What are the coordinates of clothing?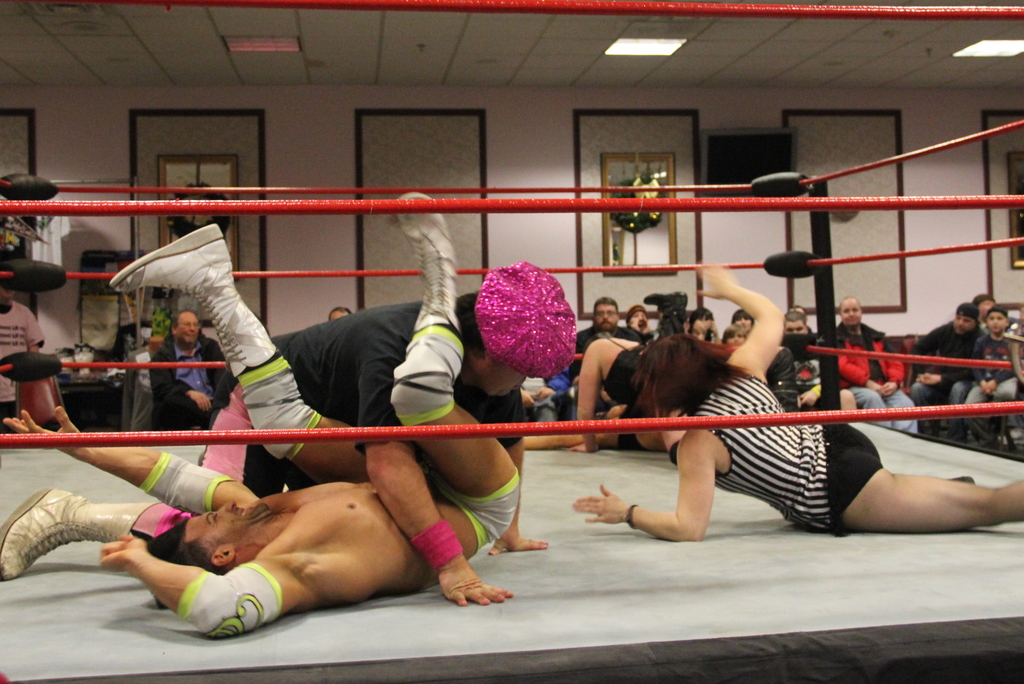
[952, 328, 1023, 467].
